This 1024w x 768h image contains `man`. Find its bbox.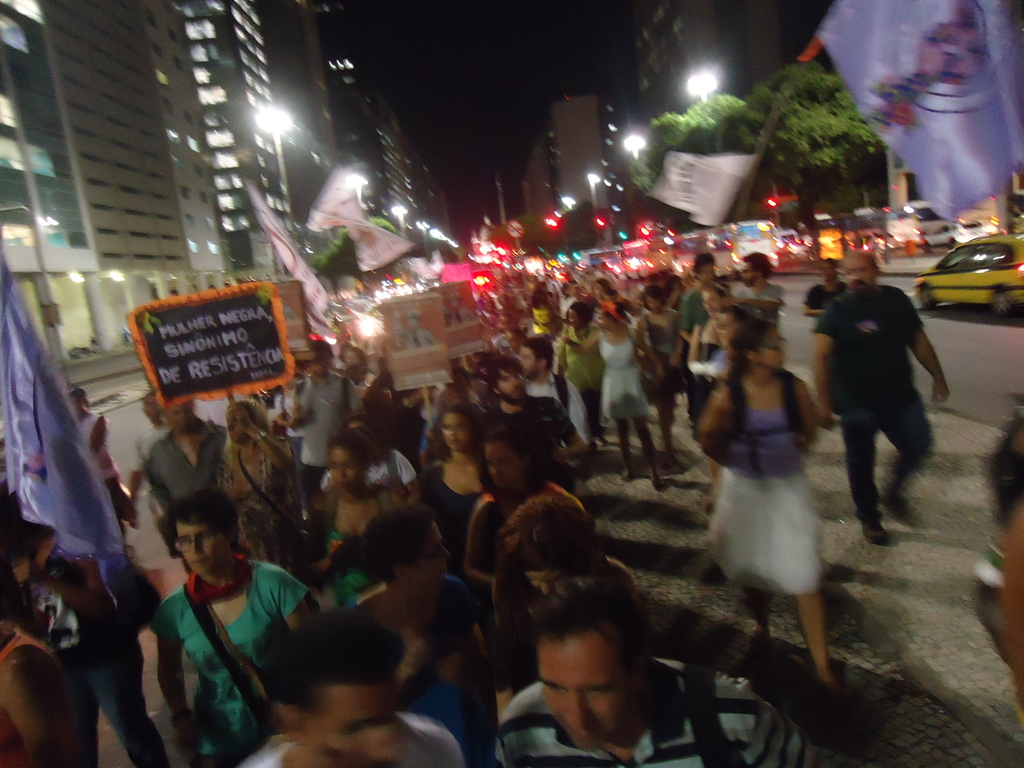
BBox(515, 337, 588, 471).
